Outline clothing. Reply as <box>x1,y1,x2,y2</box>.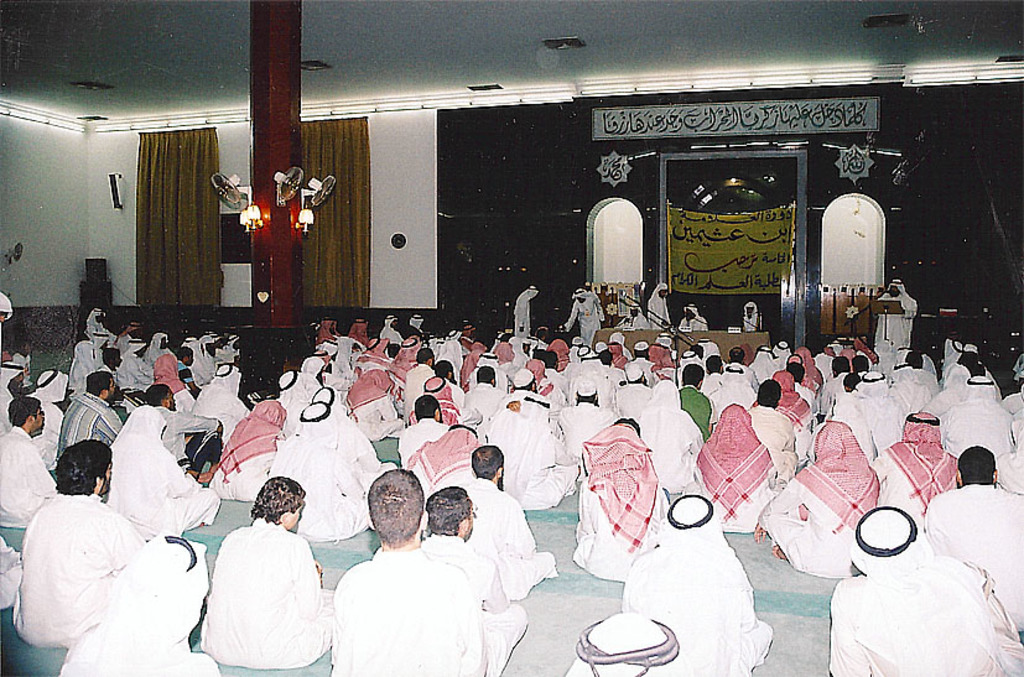
<box>275,369,307,417</box>.
